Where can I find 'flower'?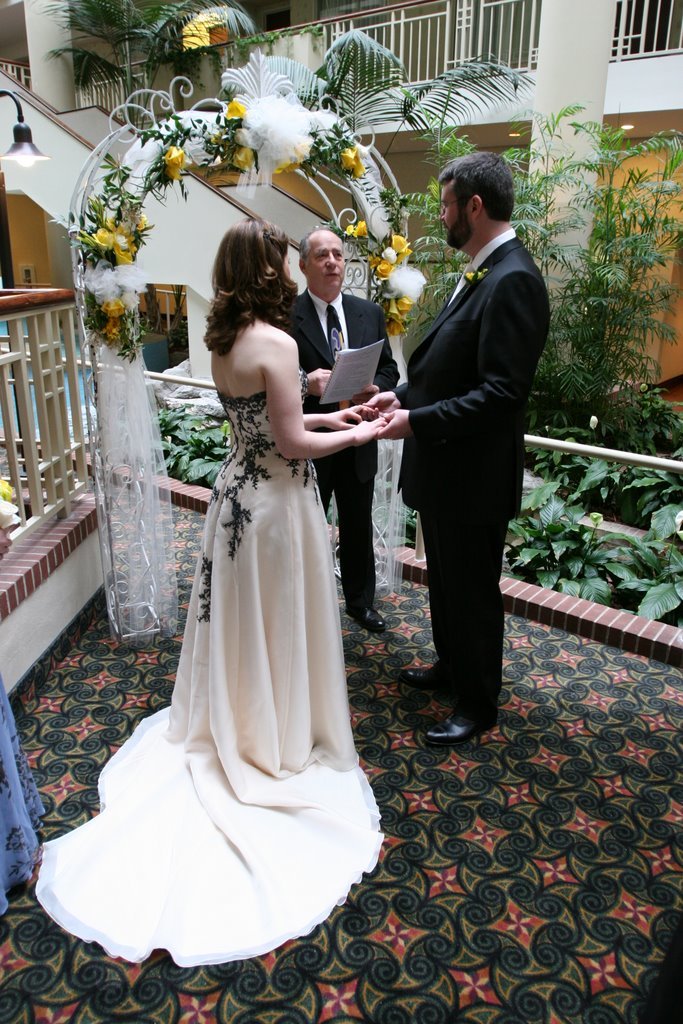
You can find it at locate(163, 163, 183, 183).
